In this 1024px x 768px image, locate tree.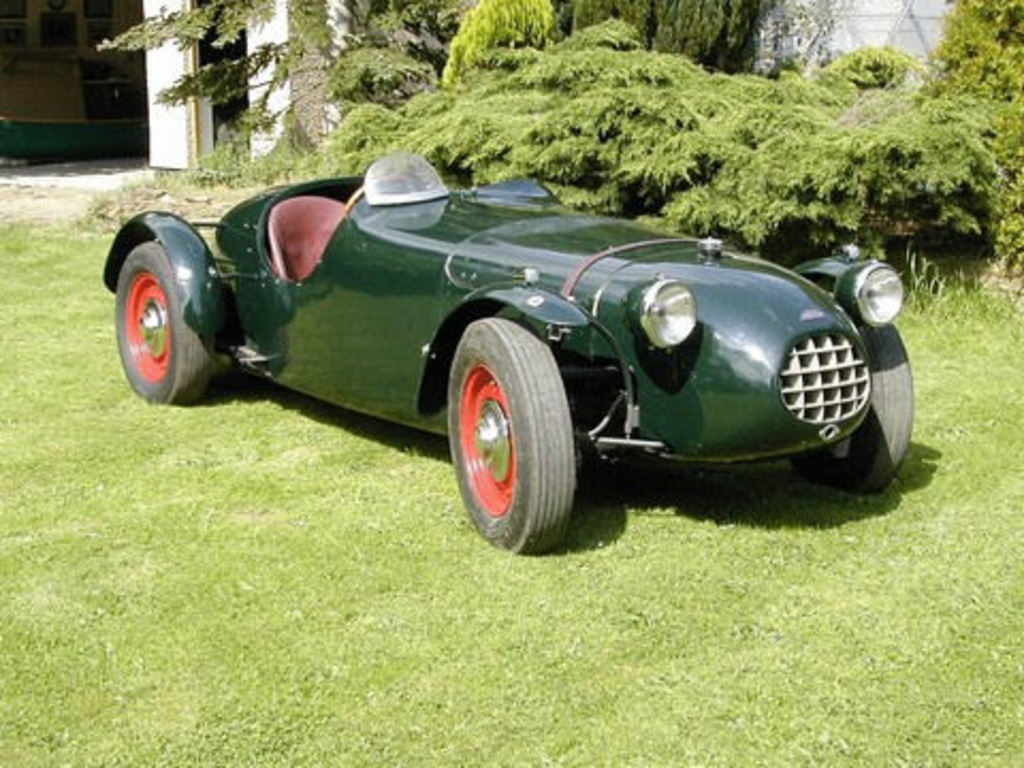
Bounding box: left=90, top=0, right=1022, bottom=286.
